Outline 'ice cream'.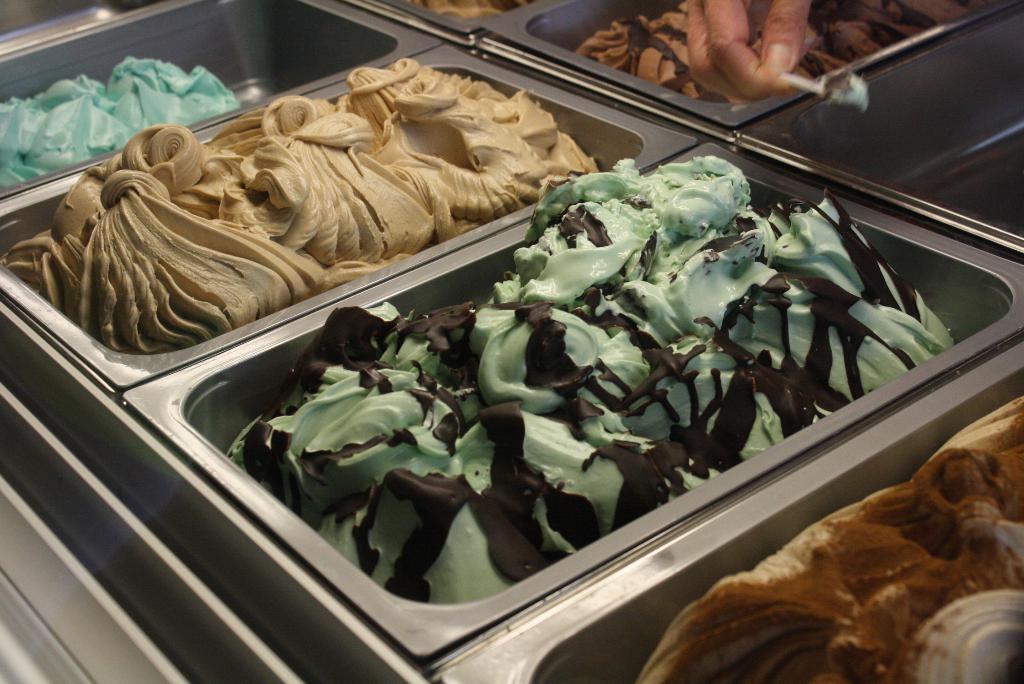
Outline: 580,0,941,104.
